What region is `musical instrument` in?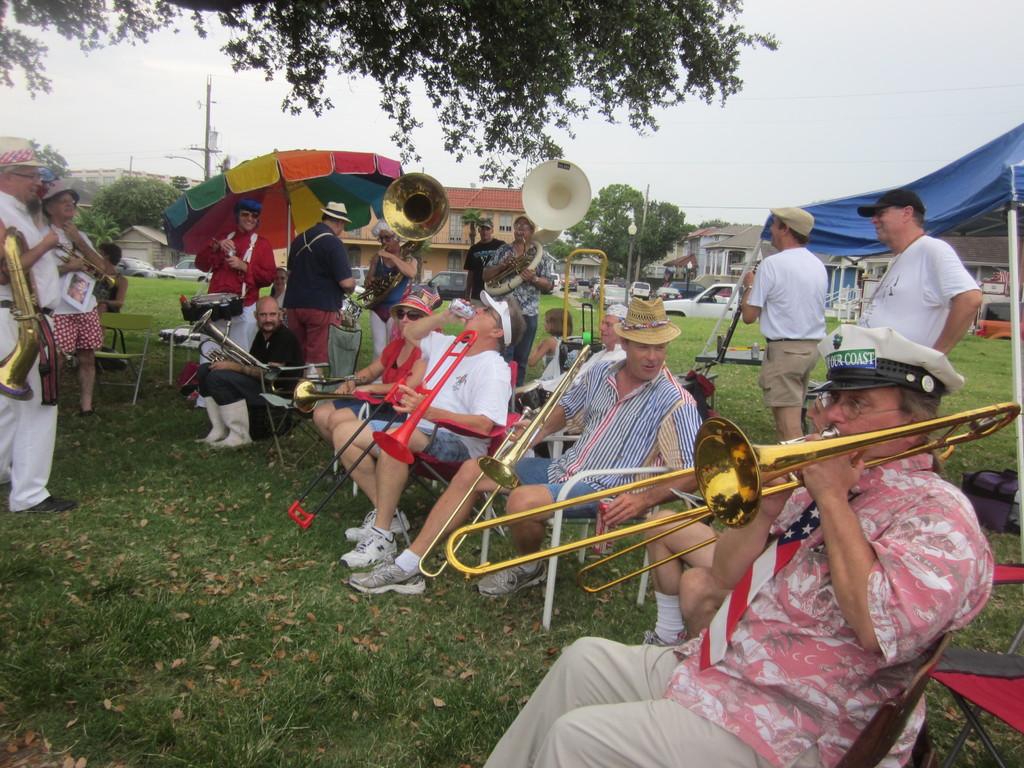
l=526, t=370, r=1023, b=605.
